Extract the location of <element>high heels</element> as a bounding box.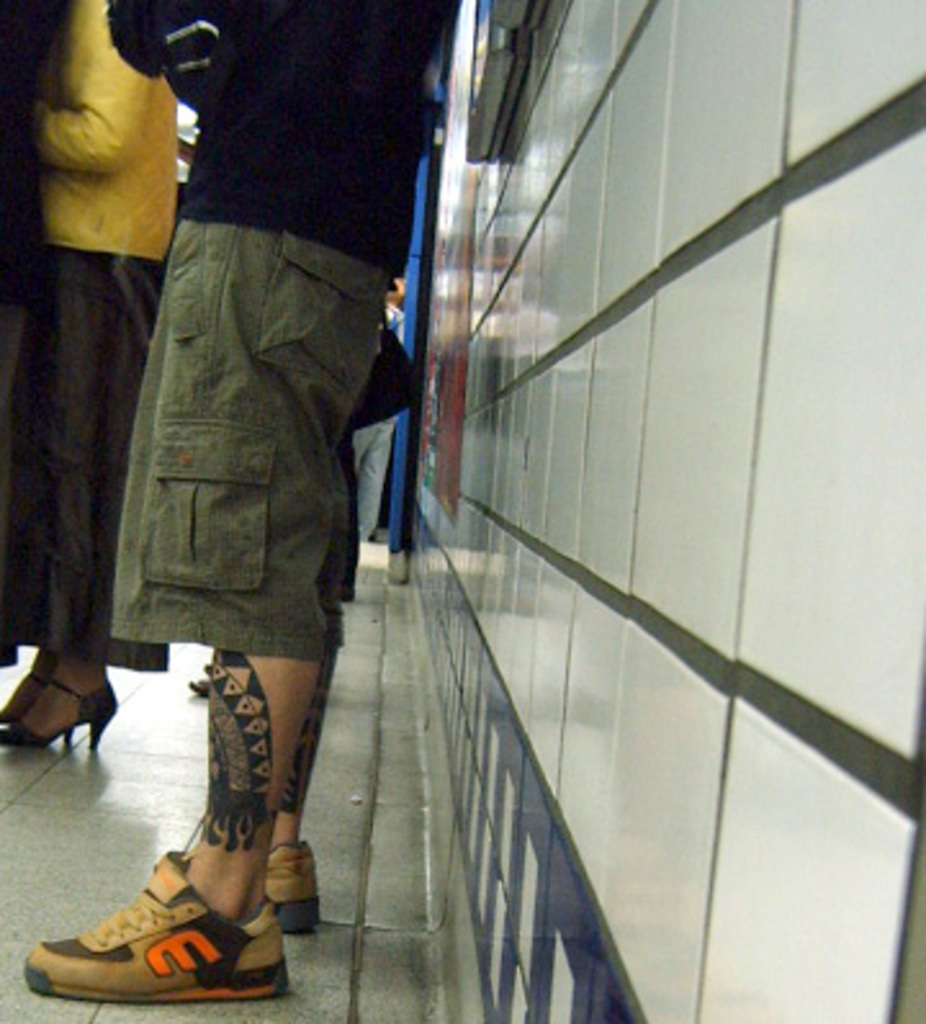
l=0, t=677, r=39, b=726.
